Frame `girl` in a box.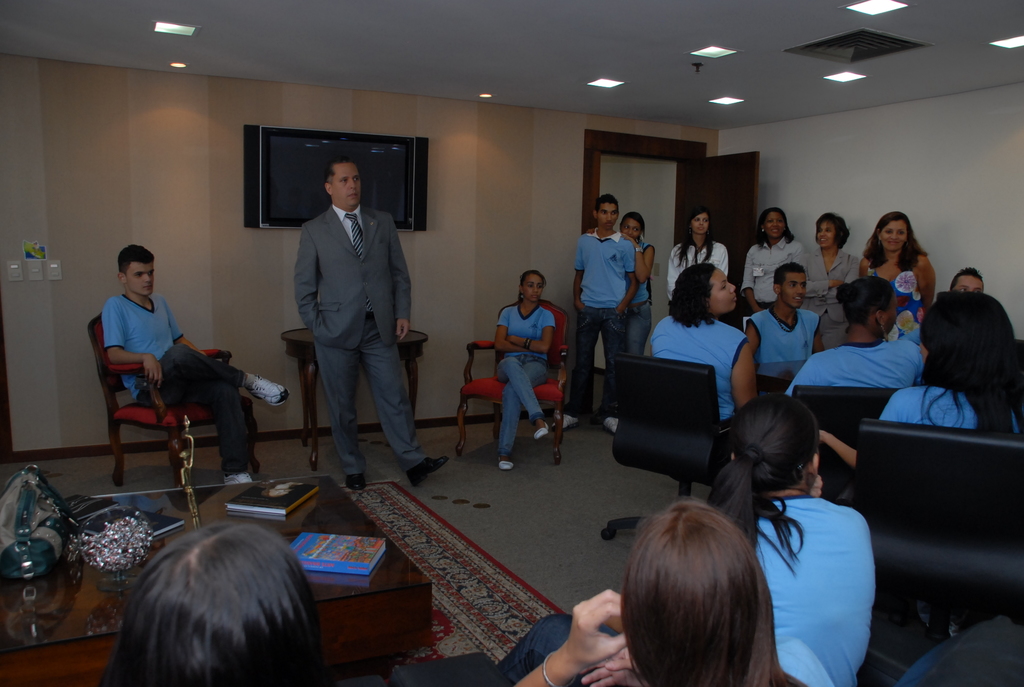
x1=665 y1=209 x2=731 y2=306.
